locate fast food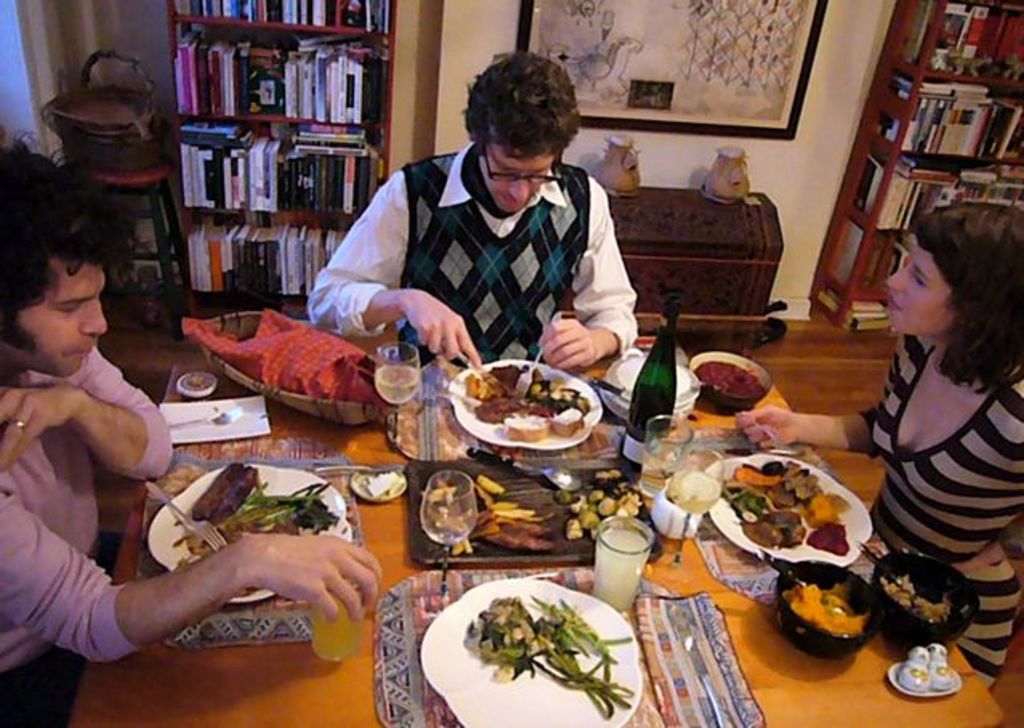
locate(463, 361, 596, 443)
